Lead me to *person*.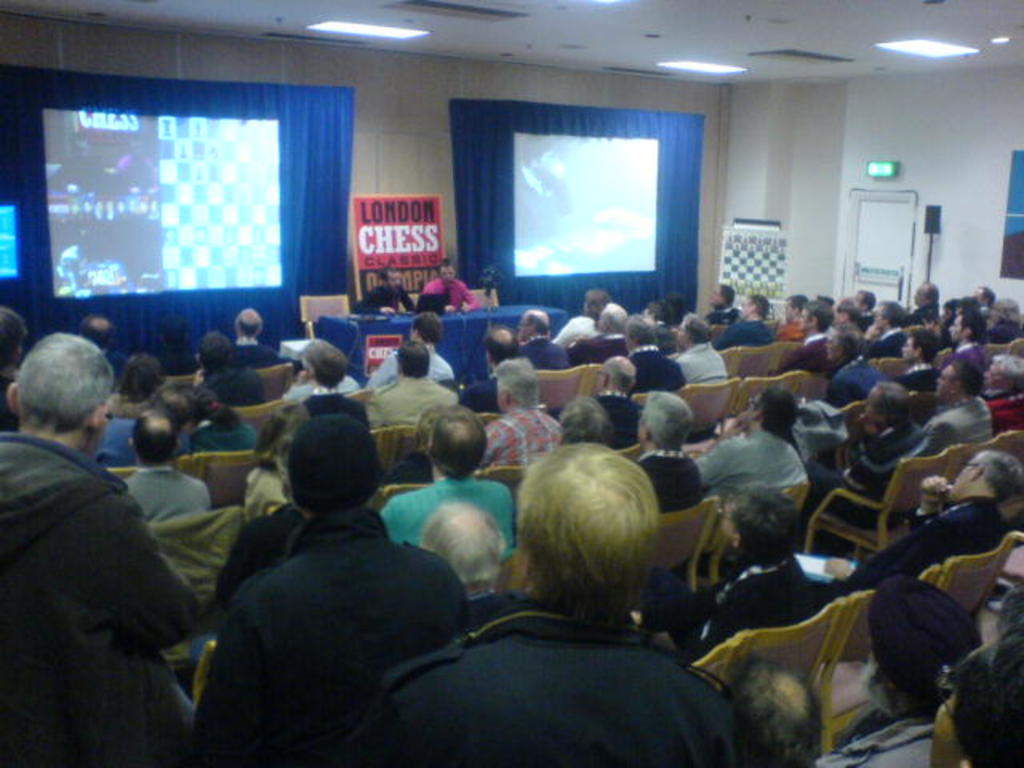
Lead to [left=354, top=259, right=421, bottom=317].
